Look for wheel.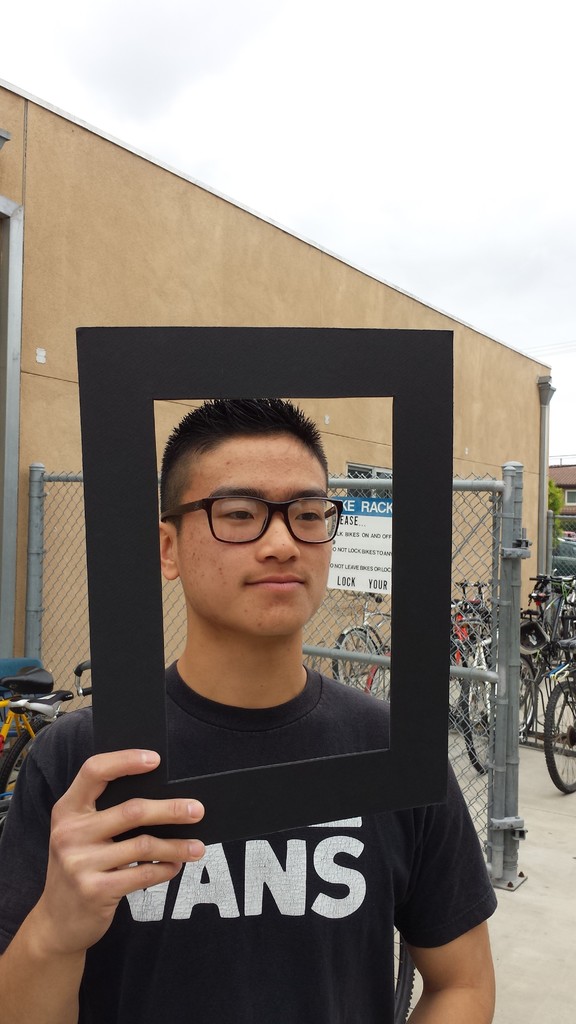
Found: [367, 652, 390, 705].
